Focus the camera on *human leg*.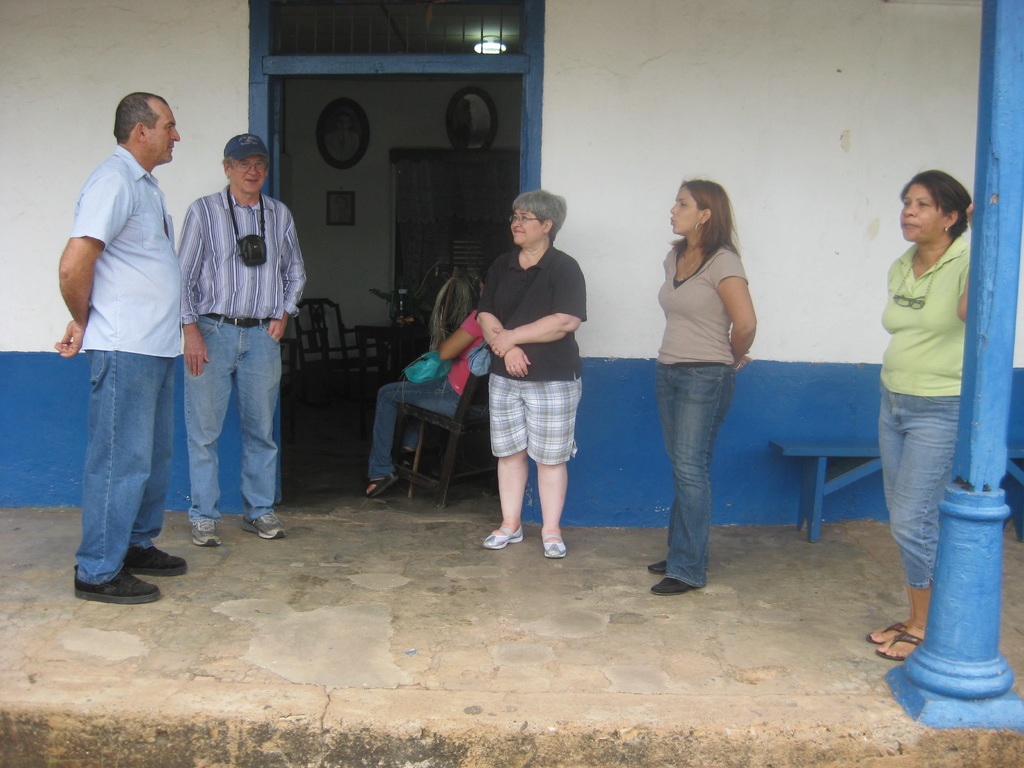
Focus region: x1=879 y1=390 x2=959 y2=664.
